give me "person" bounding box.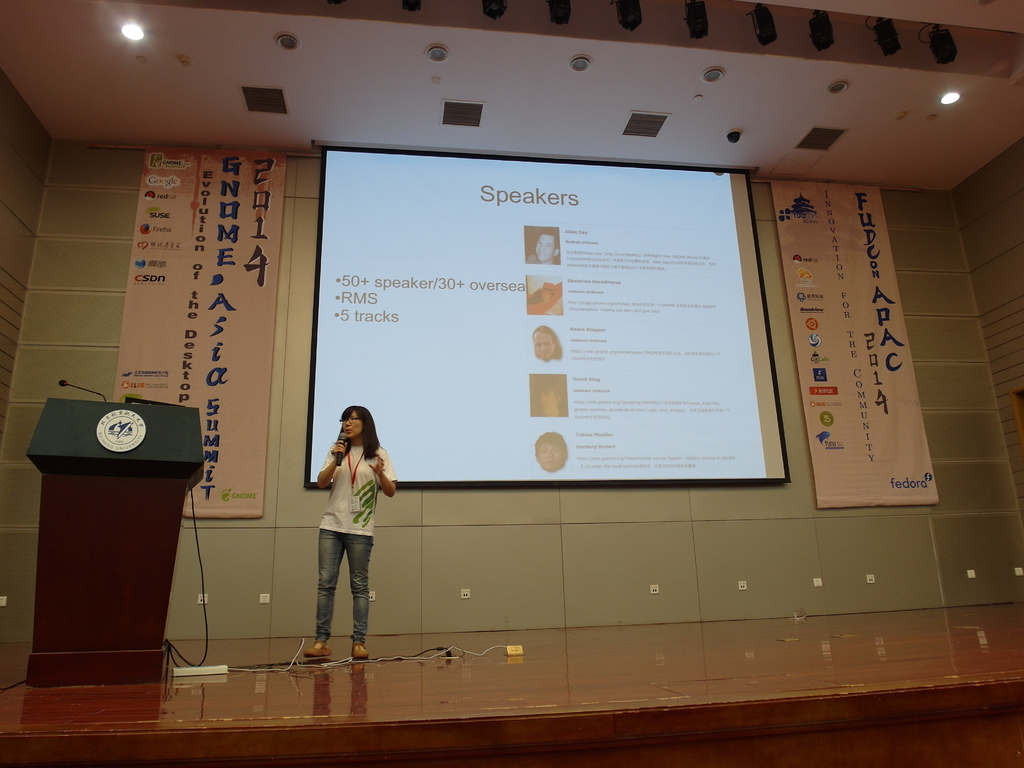
BBox(532, 427, 566, 476).
